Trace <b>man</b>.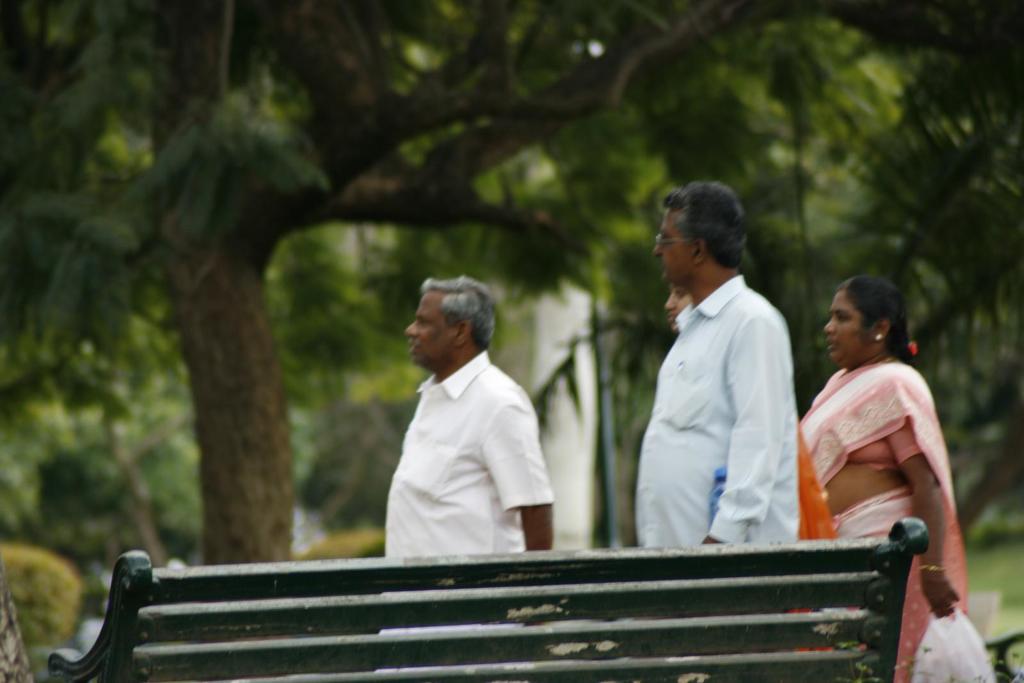
Traced to [x1=383, y1=271, x2=554, y2=681].
